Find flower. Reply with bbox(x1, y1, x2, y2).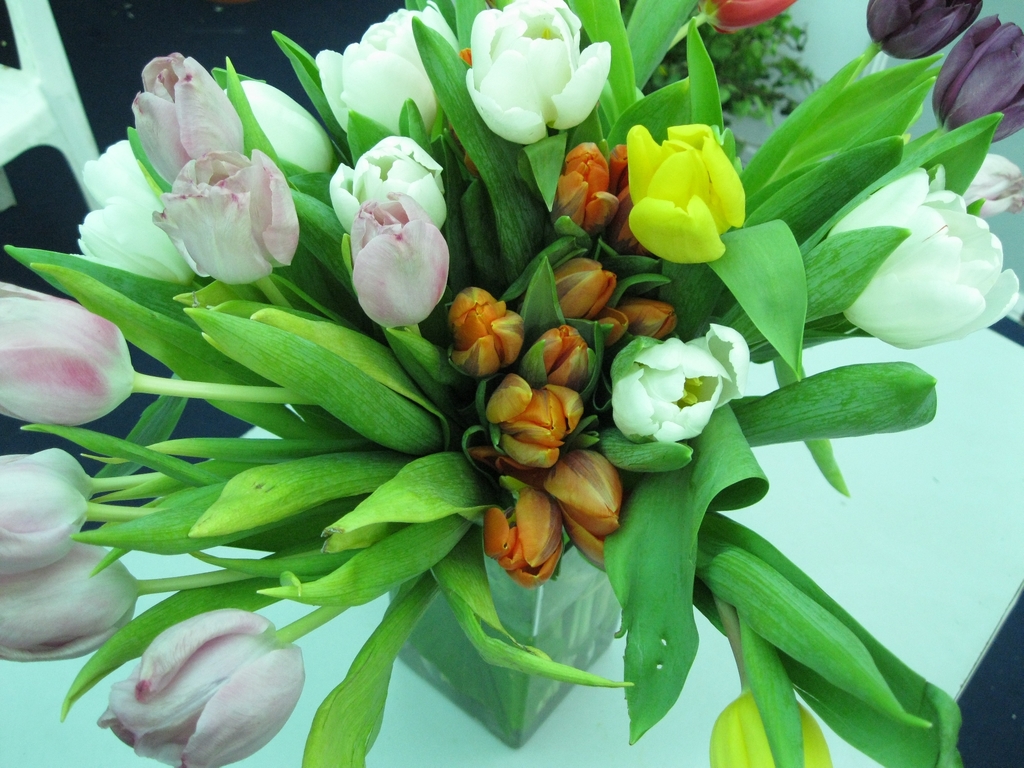
bbox(0, 540, 133, 662).
